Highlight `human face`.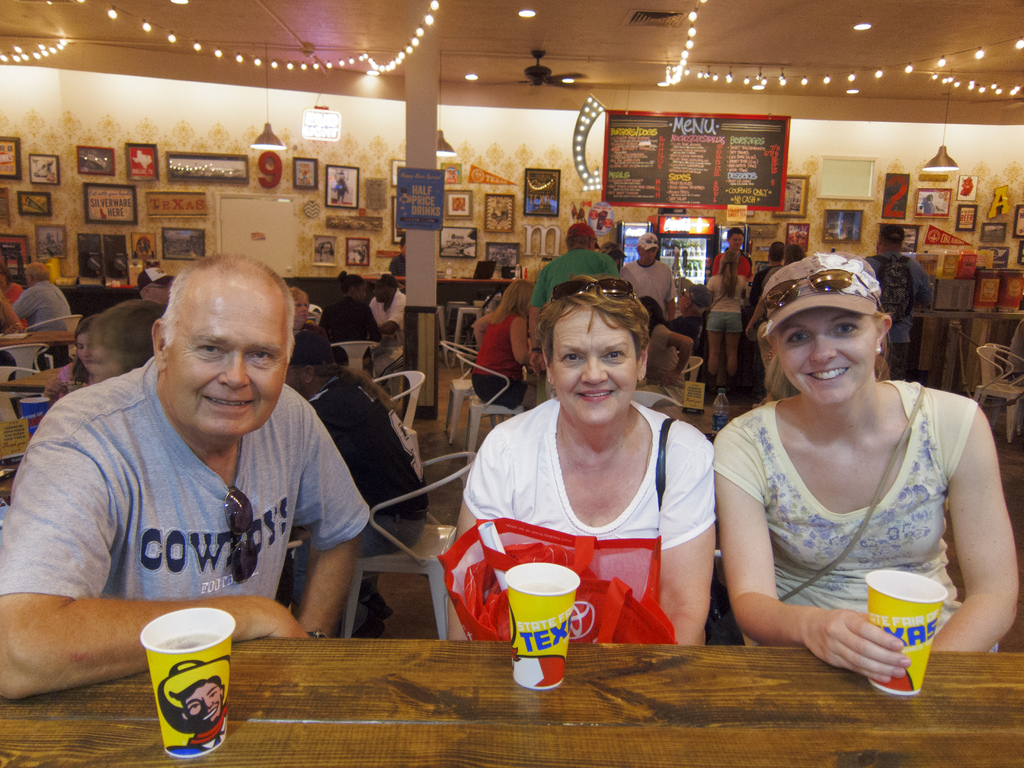
Highlighted region: left=293, top=292, right=308, bottom=319.
